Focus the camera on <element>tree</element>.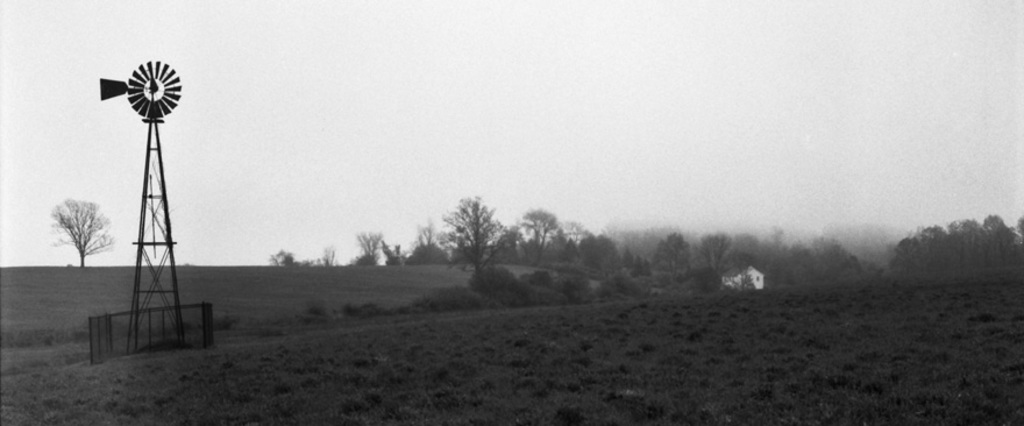
Focus region: {"x1": 313, "y1": 241, "x2": 340, "y2": 274}.
